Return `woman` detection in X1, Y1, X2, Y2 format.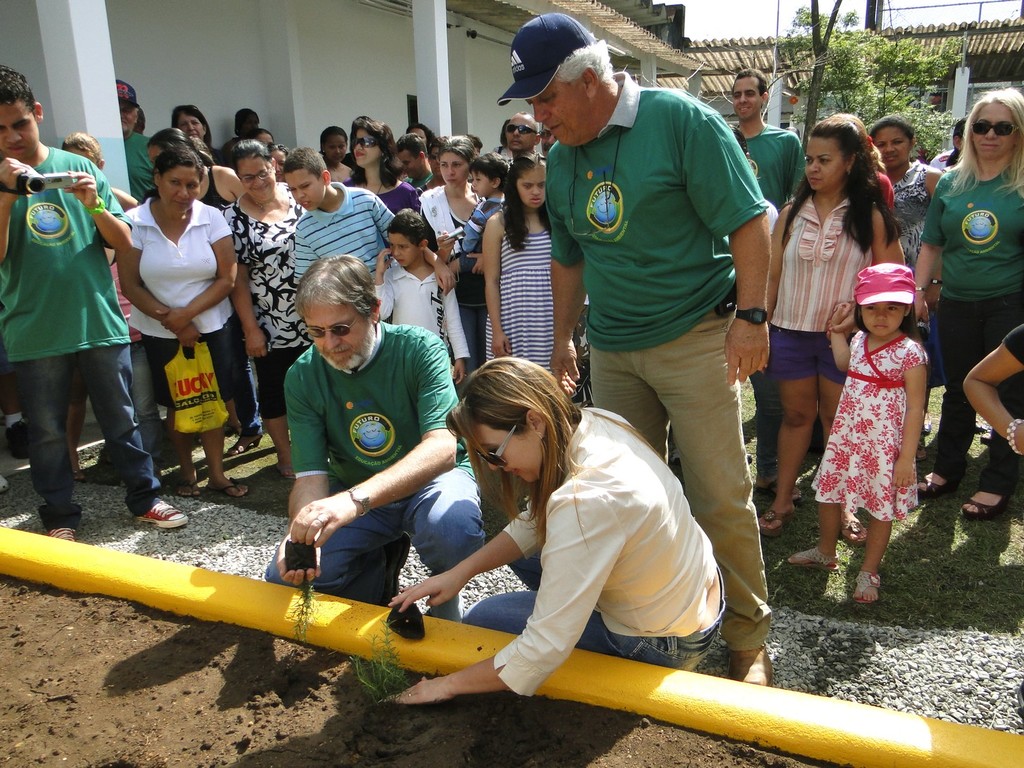
94, 139, 248, 524.
